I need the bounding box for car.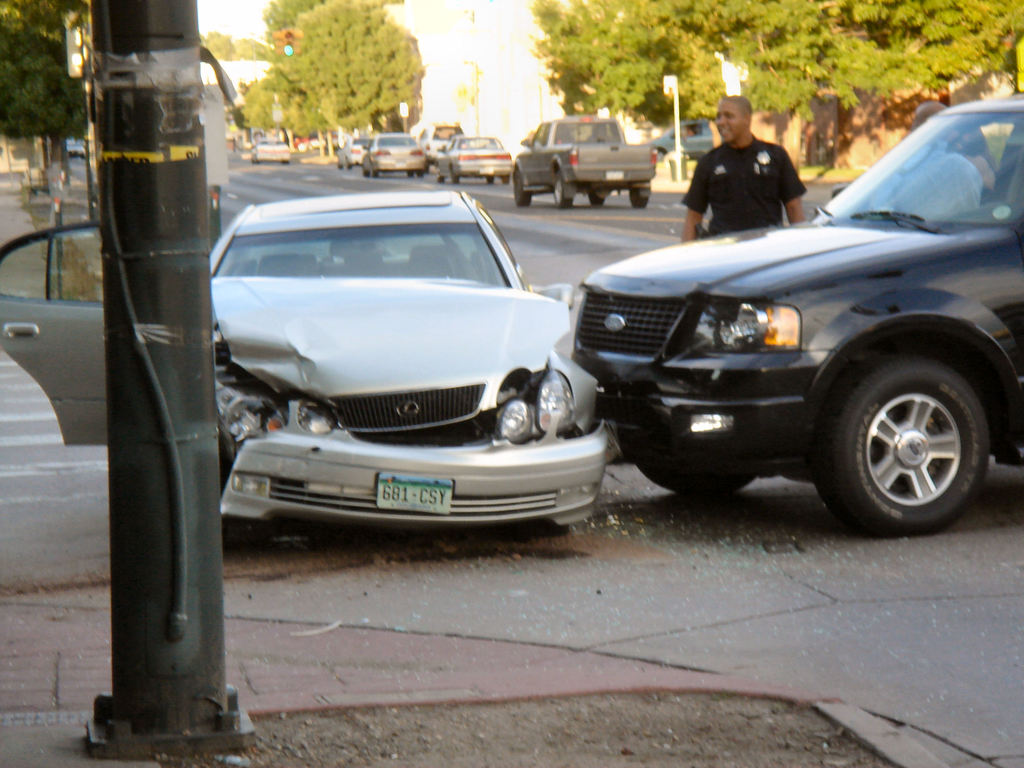
Here it is: x1=331, y1=132, x2=363, y2=172.
